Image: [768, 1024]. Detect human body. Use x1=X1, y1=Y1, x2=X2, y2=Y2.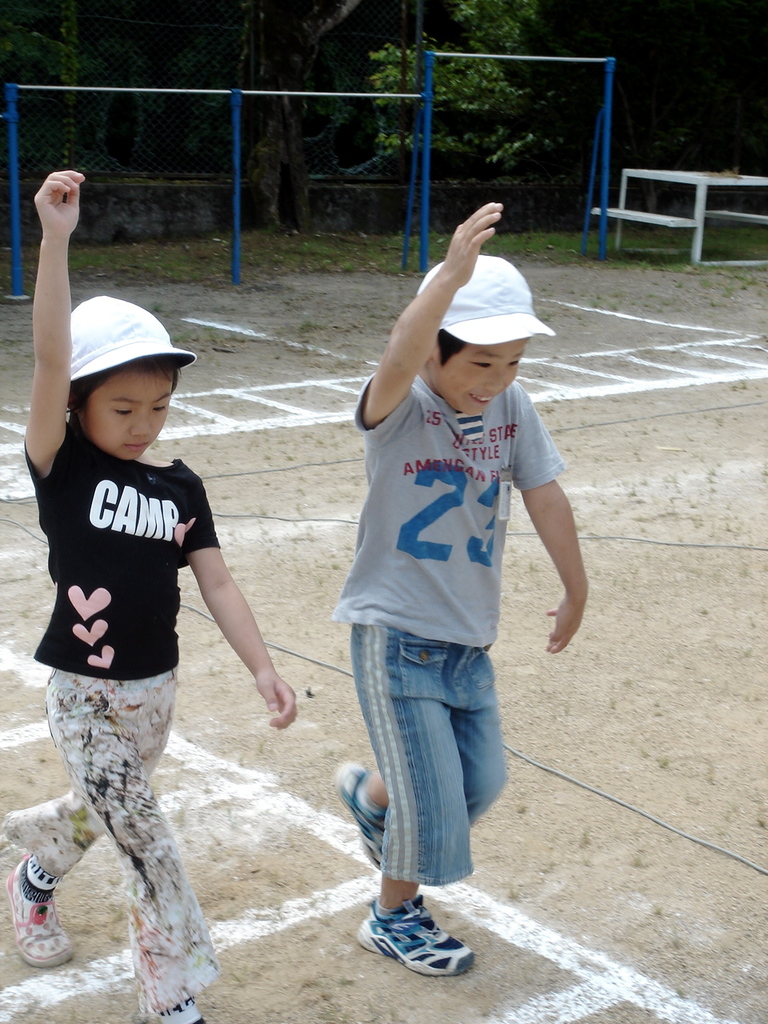
x1=336, y1=206, x2=586, y2=973.
